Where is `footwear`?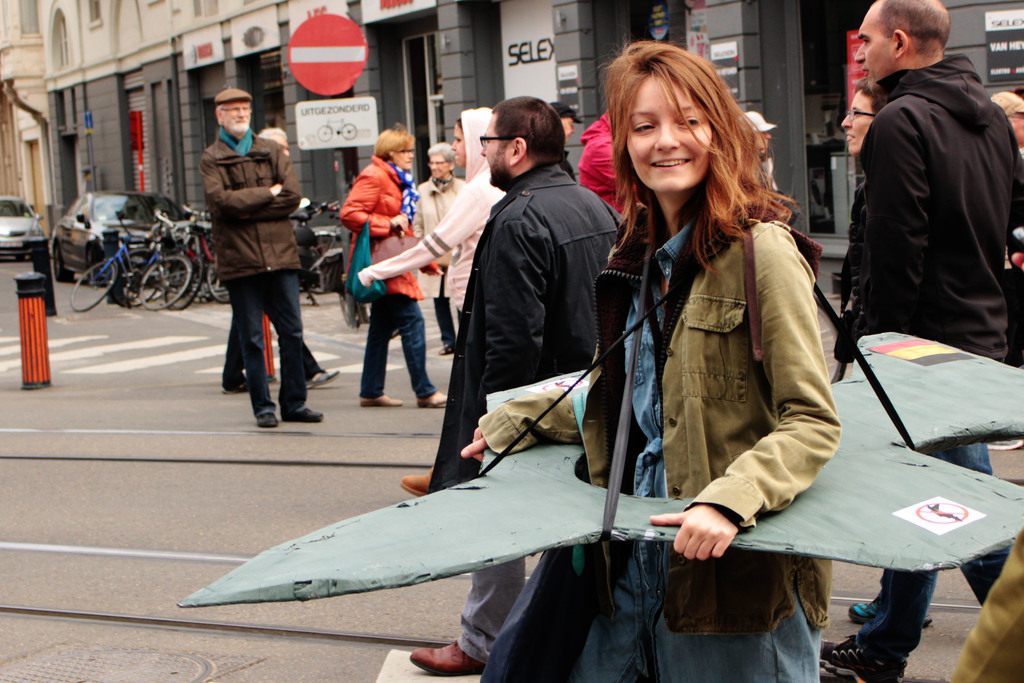
l=251, t=414, r=280, b=427.
